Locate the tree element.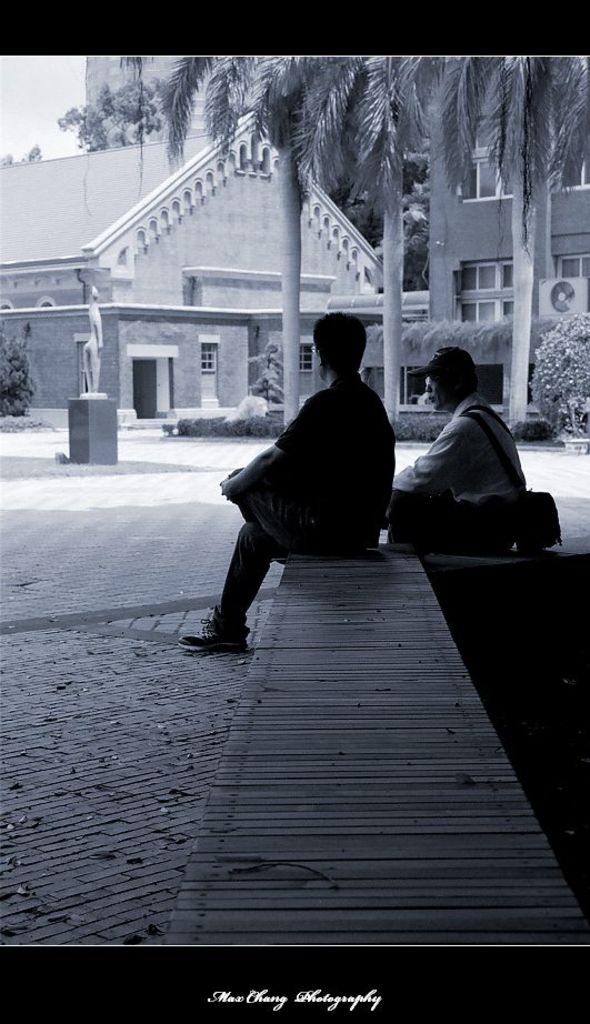
Element bbox: bbox(0, 320, 32, 424).
